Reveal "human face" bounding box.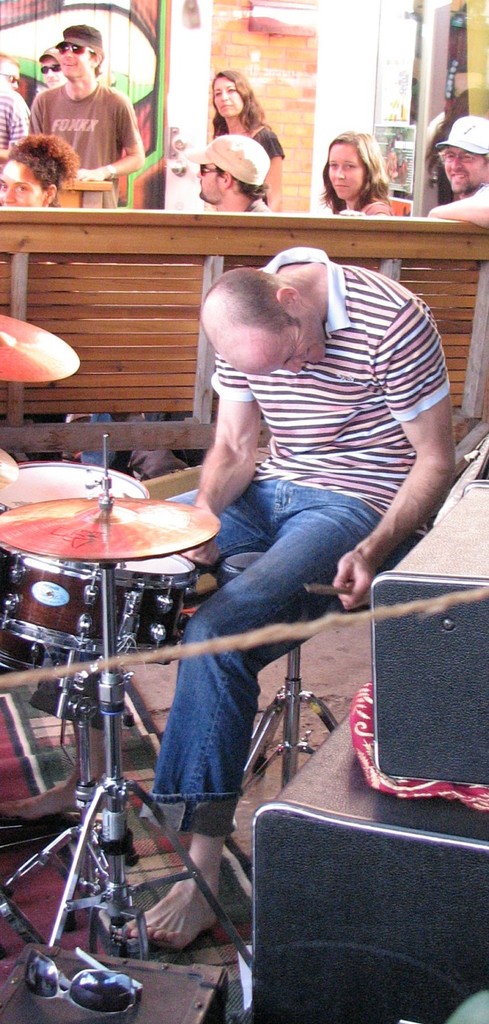
Revealed: box=[63, 45, 91, 75].
